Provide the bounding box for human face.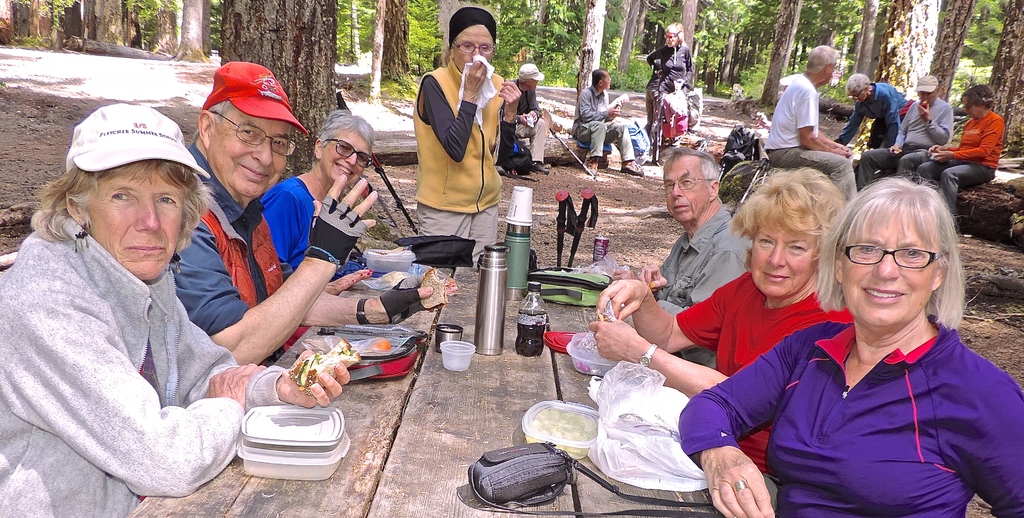
[x1=322, y1=128, x2=371, y2=187].
